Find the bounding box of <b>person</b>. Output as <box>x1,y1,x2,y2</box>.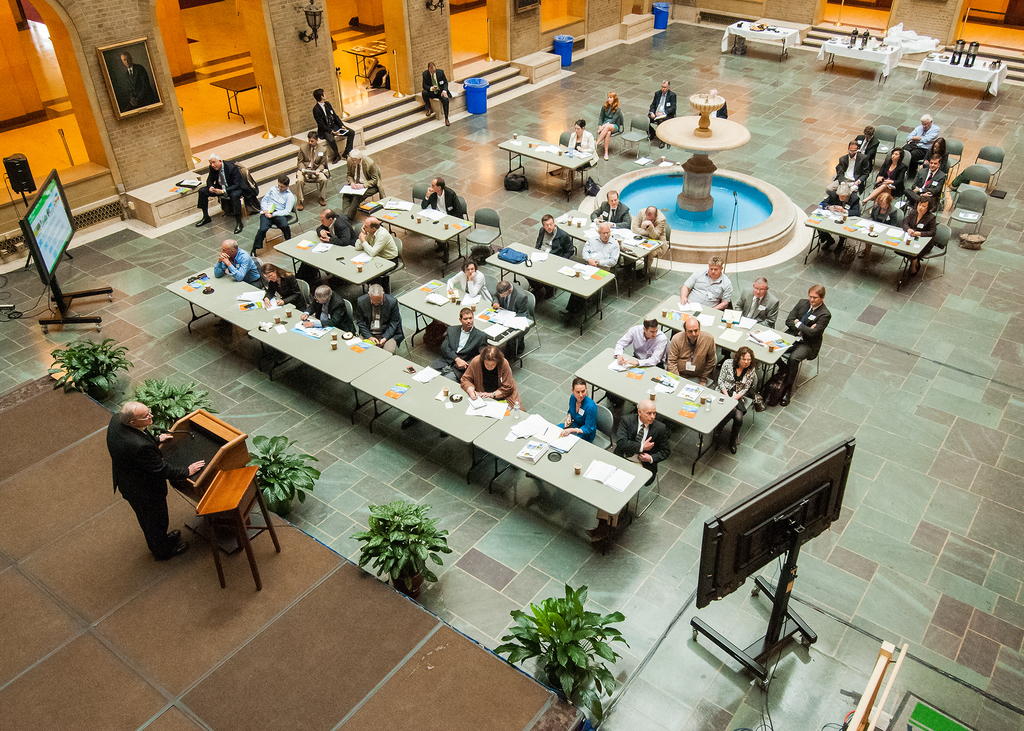
<box>534,217,579,264</box>.
